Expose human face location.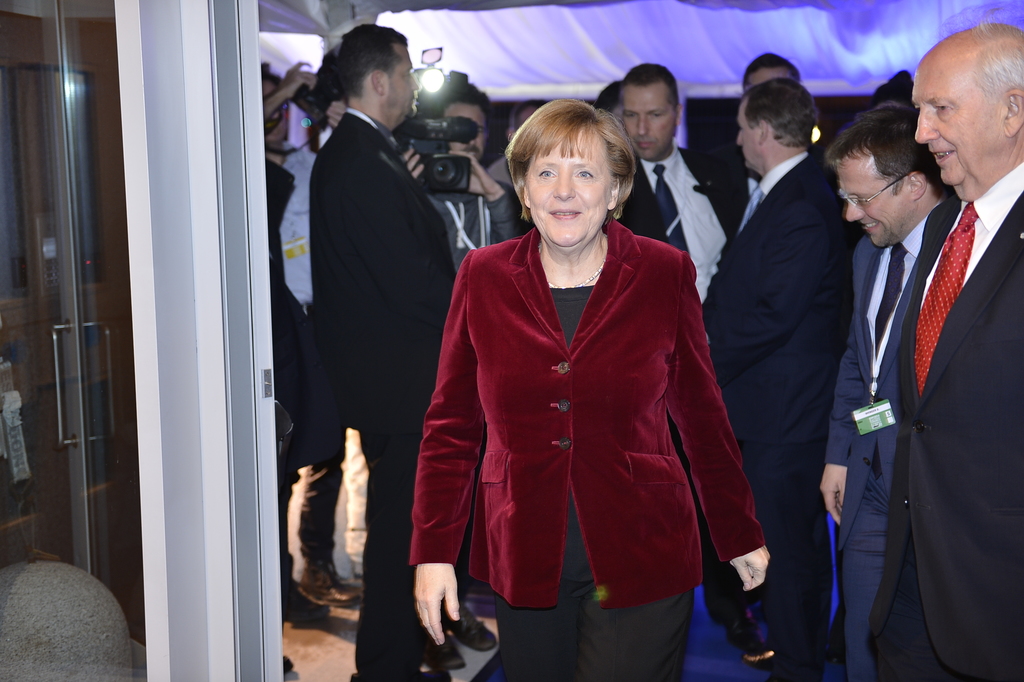
Exposed at (836,157,906,245).
